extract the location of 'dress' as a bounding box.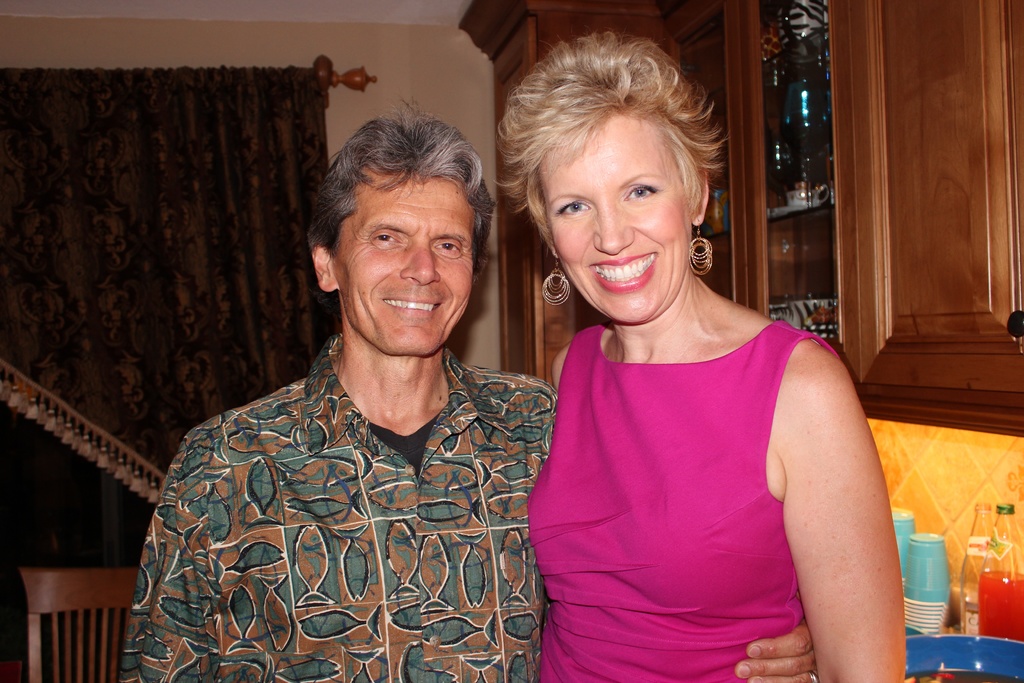
left=522, top=325, right=840, bottom=682.
